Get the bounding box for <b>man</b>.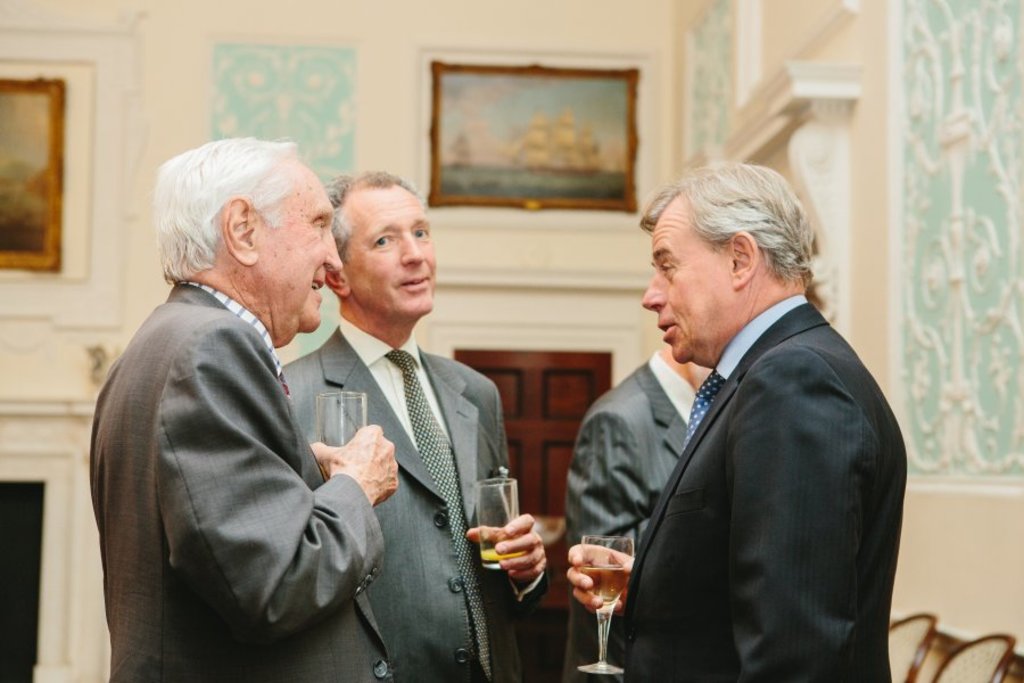
pyautogui.locateOnScreen(85, 137, 400, 682).
